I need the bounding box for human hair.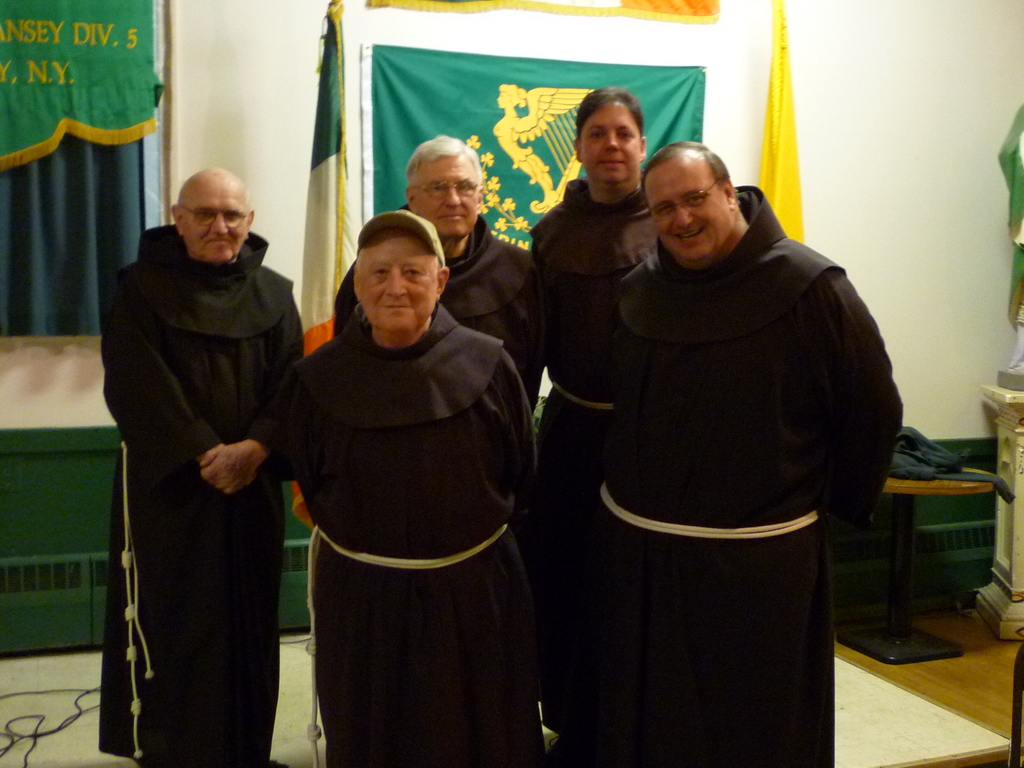
Here it is: left=636, top=140, right=728, bottom=193.
